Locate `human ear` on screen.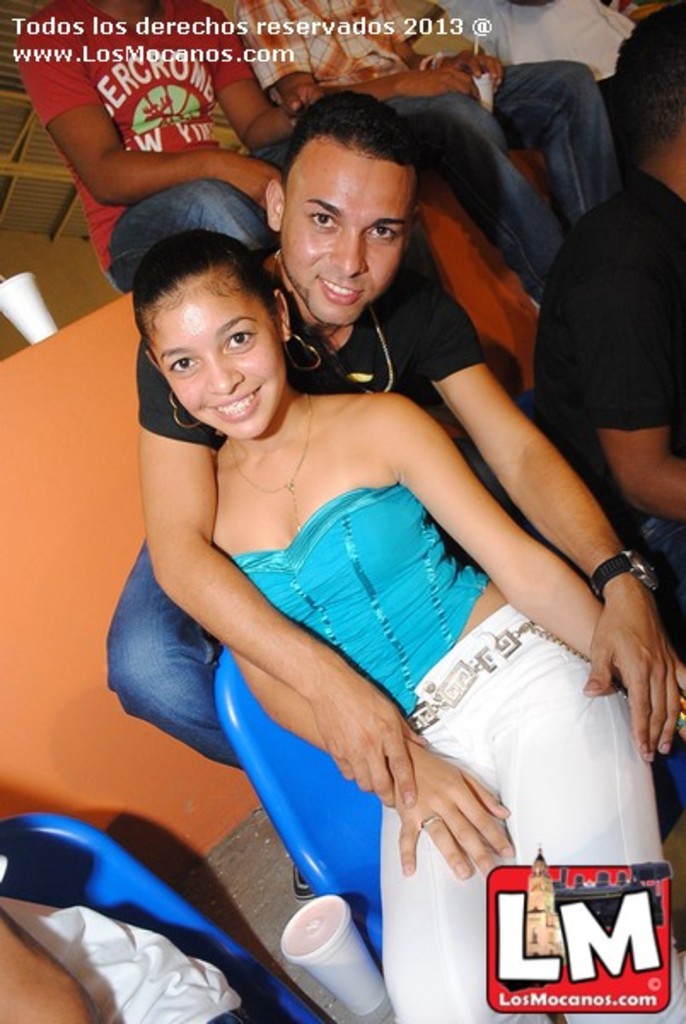
On screen at {"left": 271, "top": 285, "right": 292, "bottom": 341}.
